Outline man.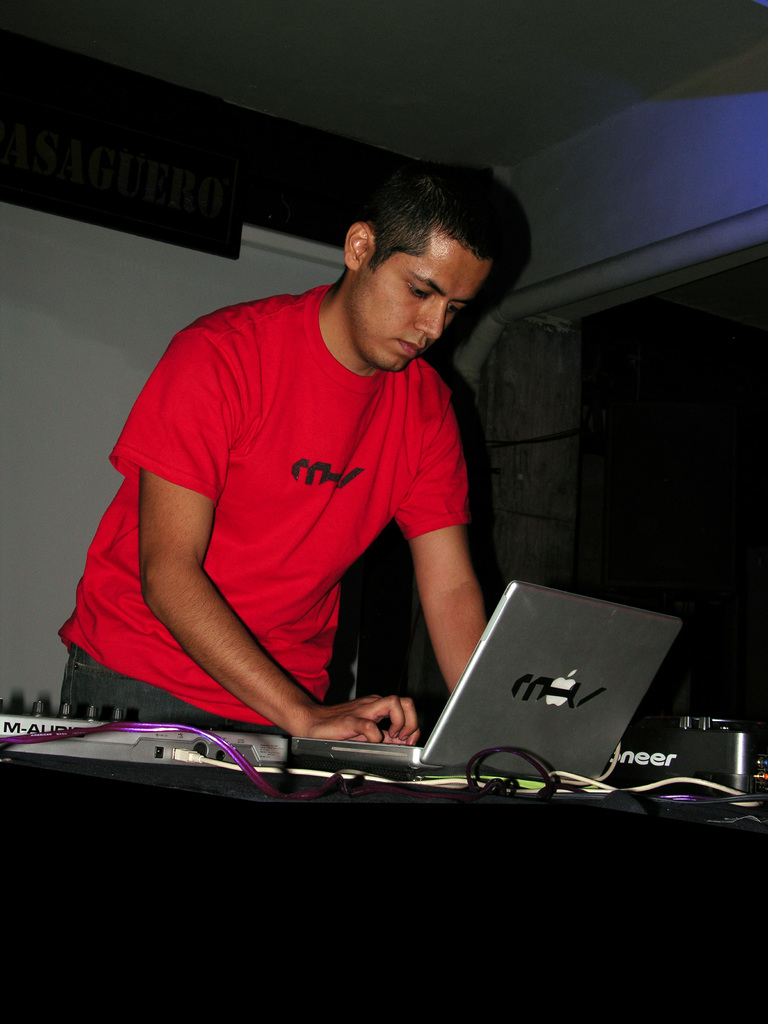
Outline: 81, 161, 541, 764.
